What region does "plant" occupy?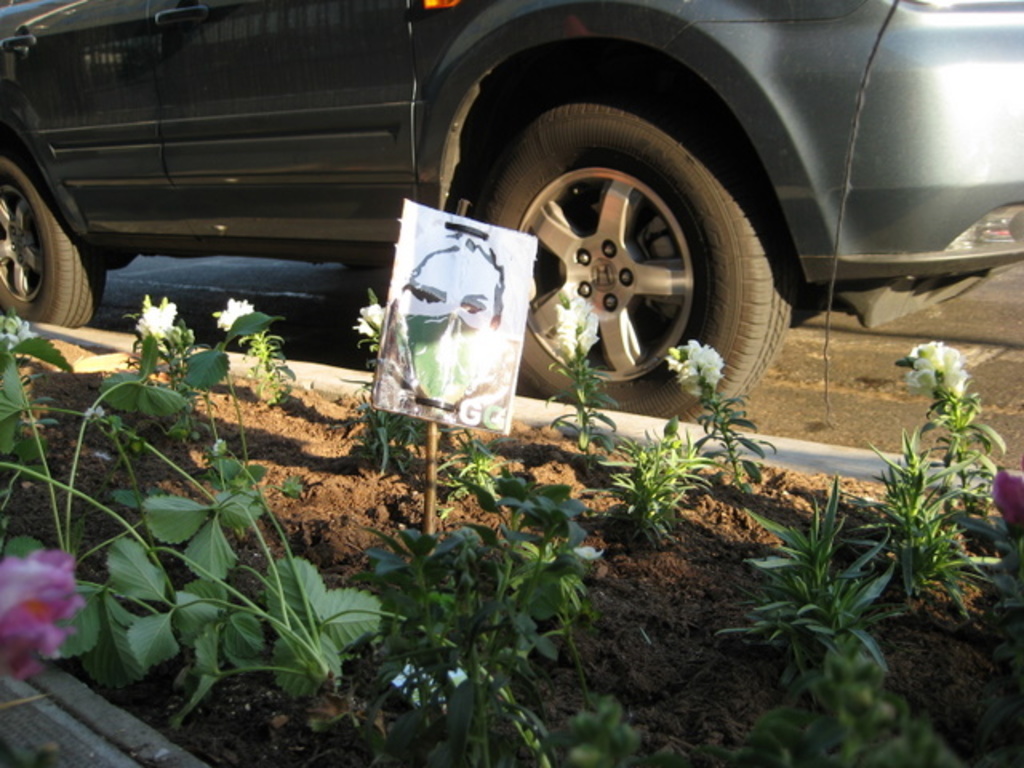
(211,294,302,410).
